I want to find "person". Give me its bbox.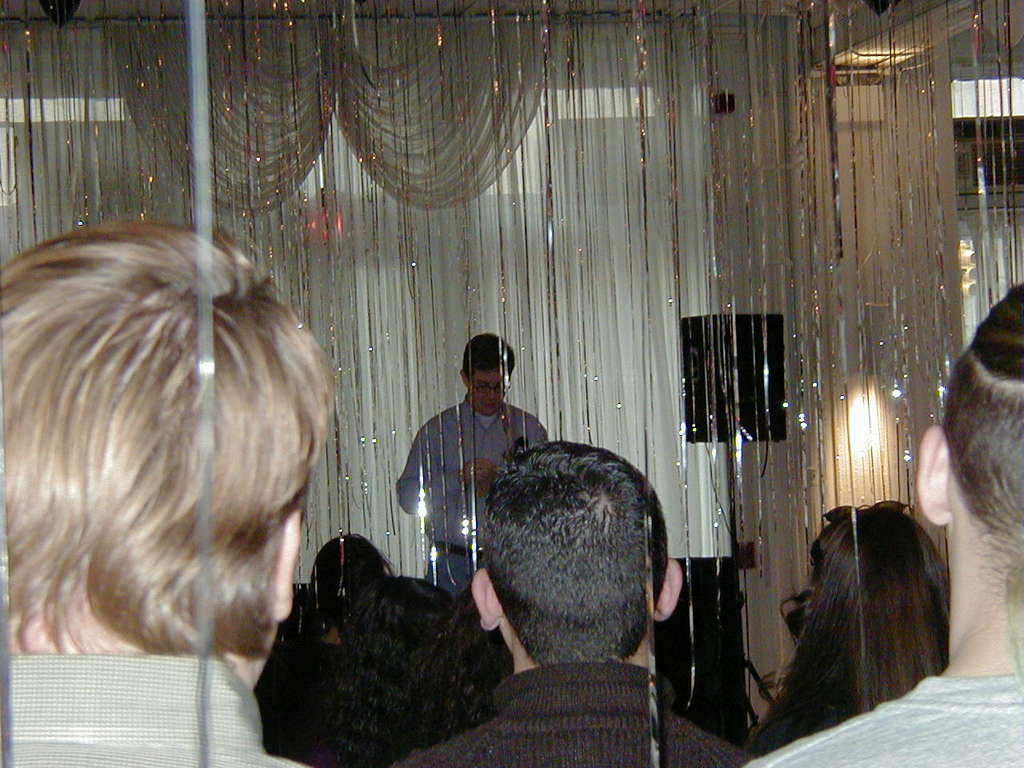
pyautogui.locateOnScreen(390, 446, 746, 767).
